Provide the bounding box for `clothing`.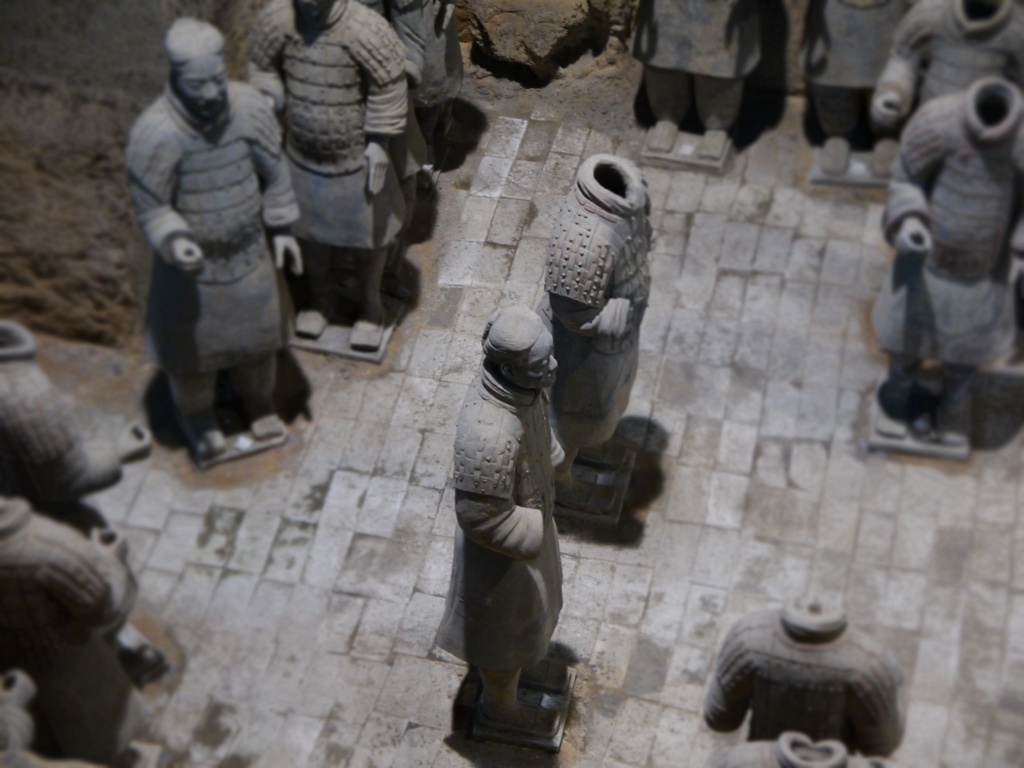
(left=870, top=88, right=1023, bottom=407).
